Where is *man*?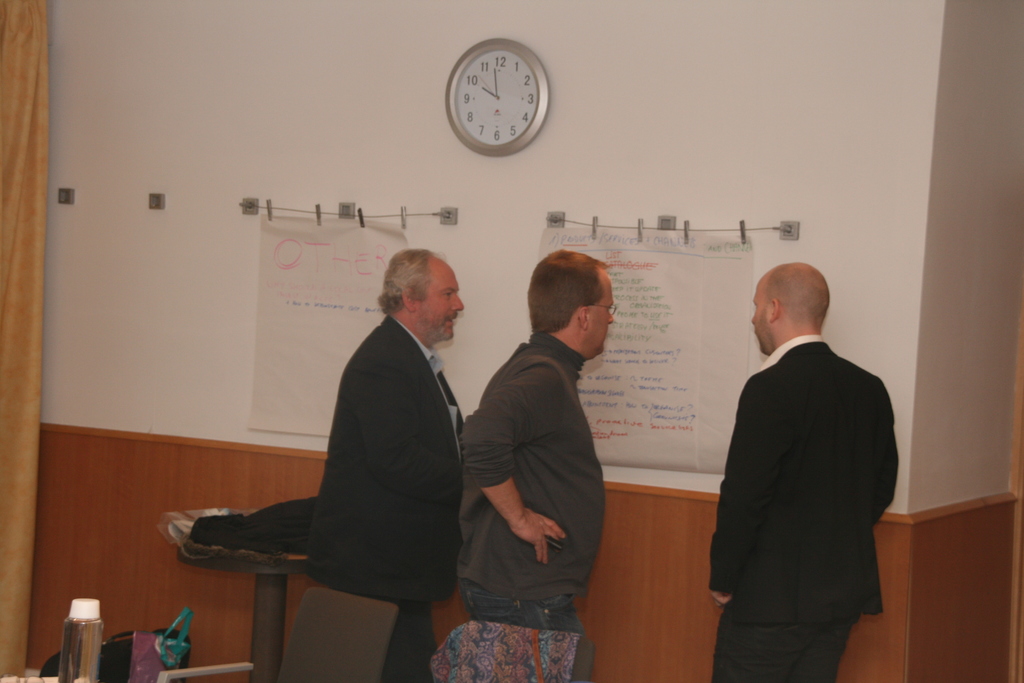
box=[450, 249, 620, 682].
